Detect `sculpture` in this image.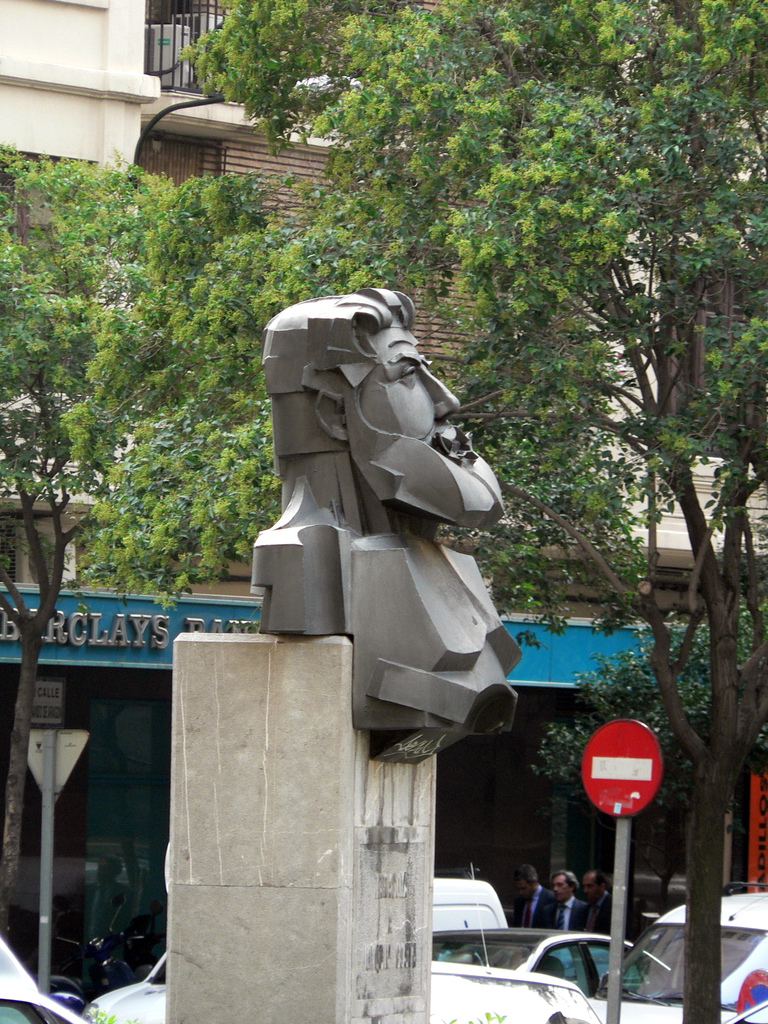
Detection: bbox=(246, 250, 531, 766).
